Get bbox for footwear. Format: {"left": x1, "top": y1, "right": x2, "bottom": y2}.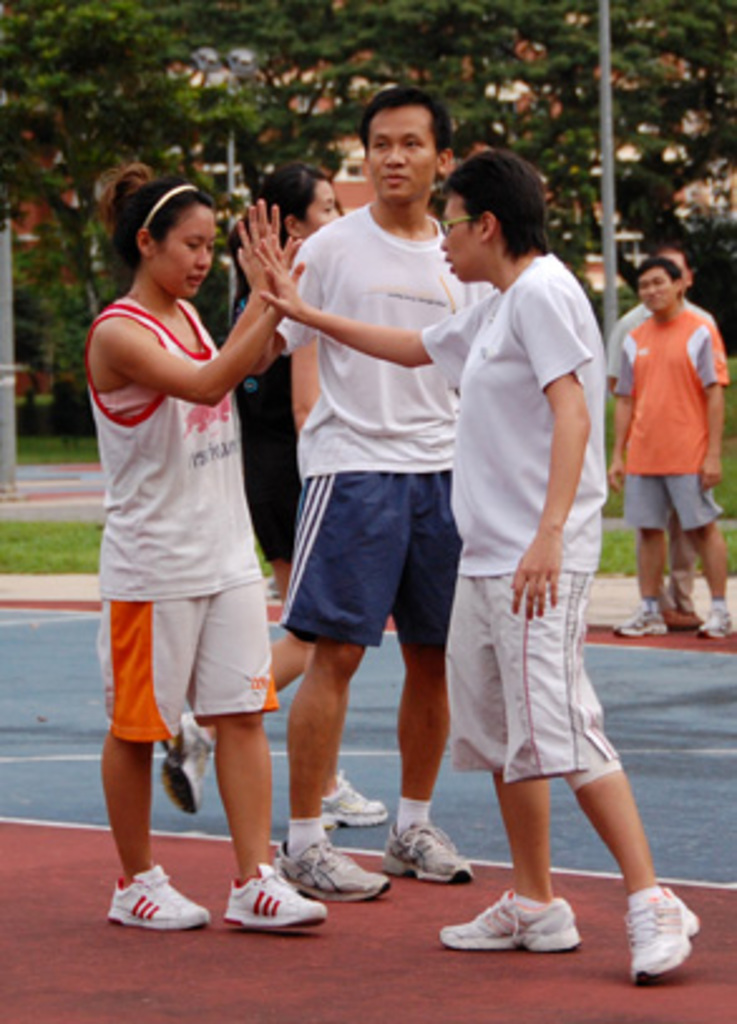
{"left": 621, "top": 888, "right": 704, "bottom": 976}.
